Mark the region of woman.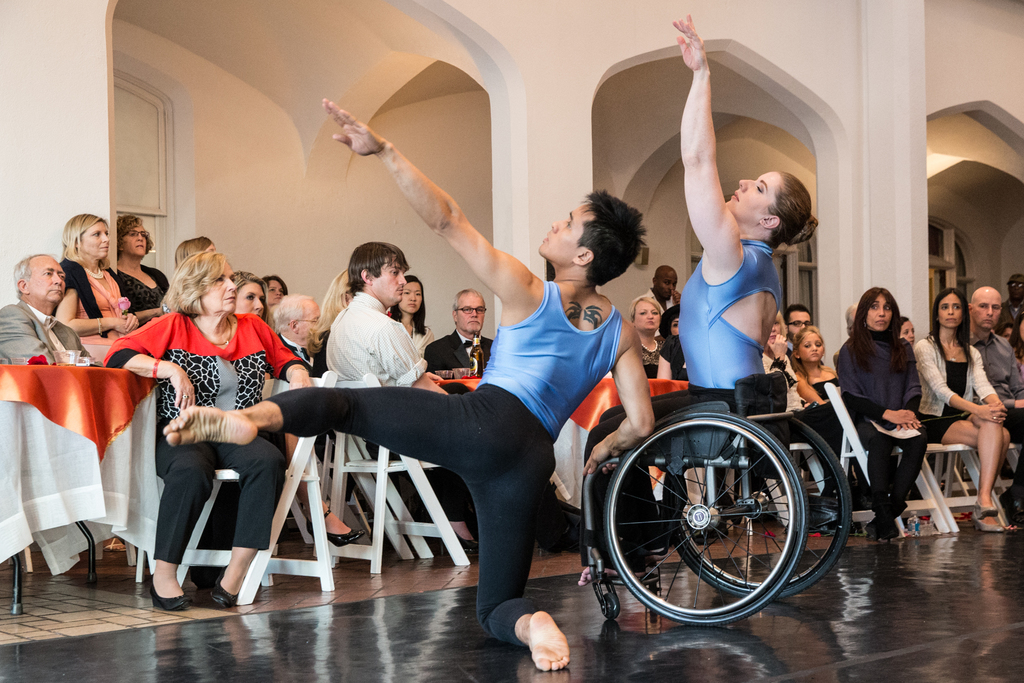
Region: bbox(797, 326, 842, 399).
